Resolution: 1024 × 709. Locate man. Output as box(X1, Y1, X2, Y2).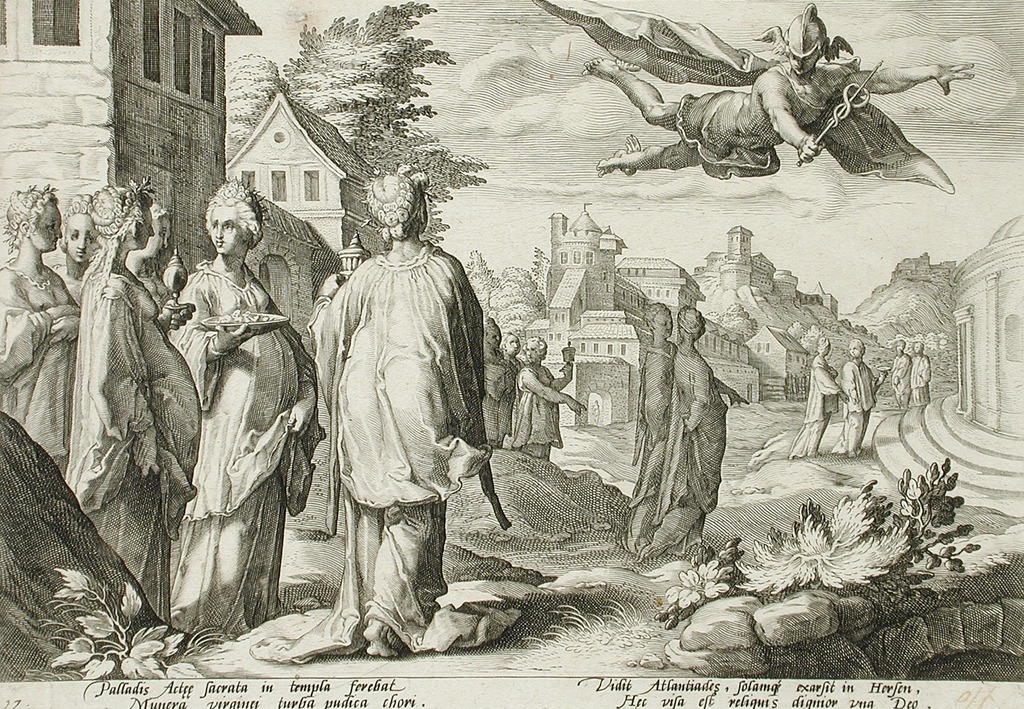
box(524, 0, 959, 201).
